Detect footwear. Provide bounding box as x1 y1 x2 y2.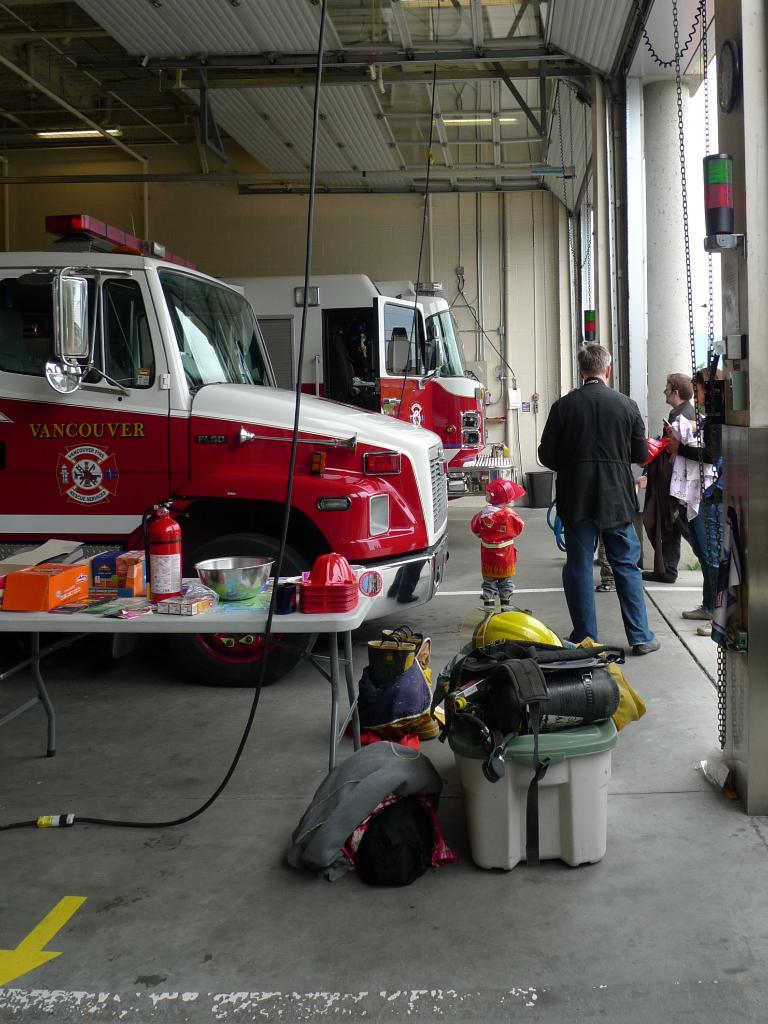
629 639 657 659.
